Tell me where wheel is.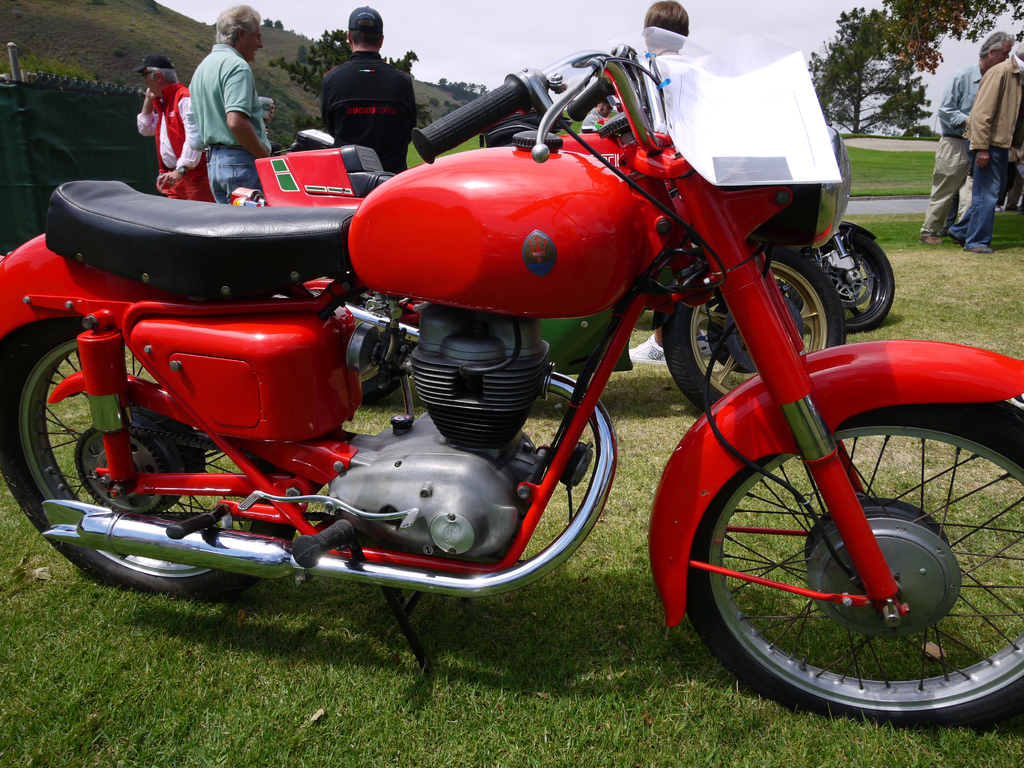
wheel is at (0,314,298,604).
